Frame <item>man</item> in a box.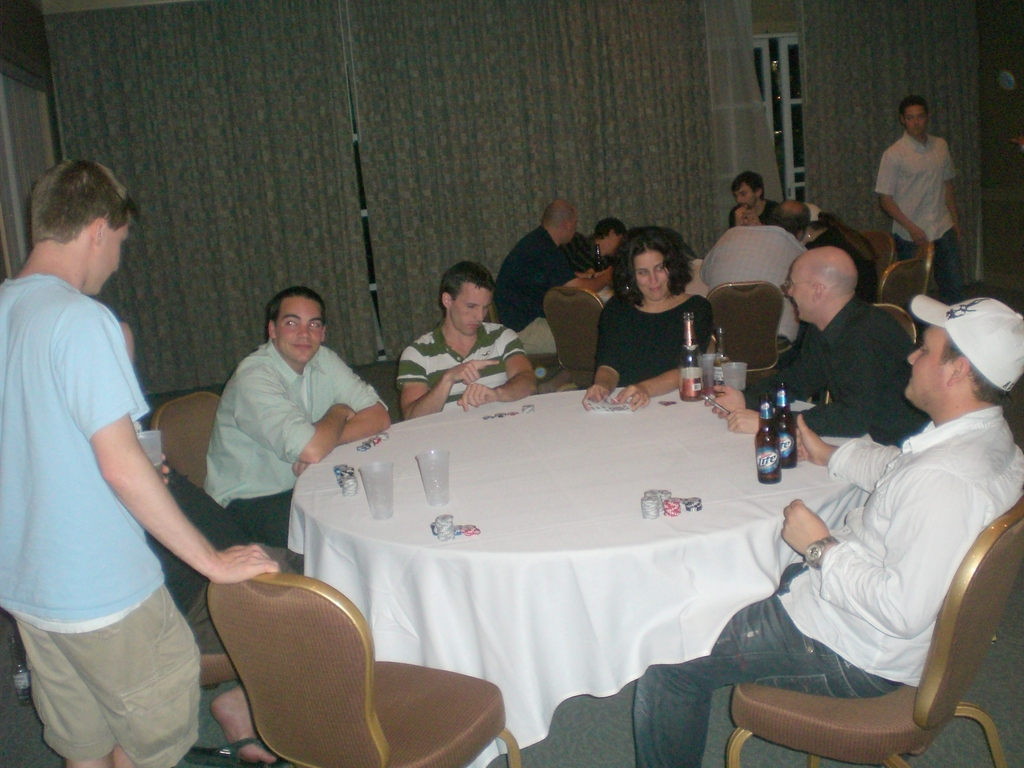
<box>695,197,809,362</box>.
